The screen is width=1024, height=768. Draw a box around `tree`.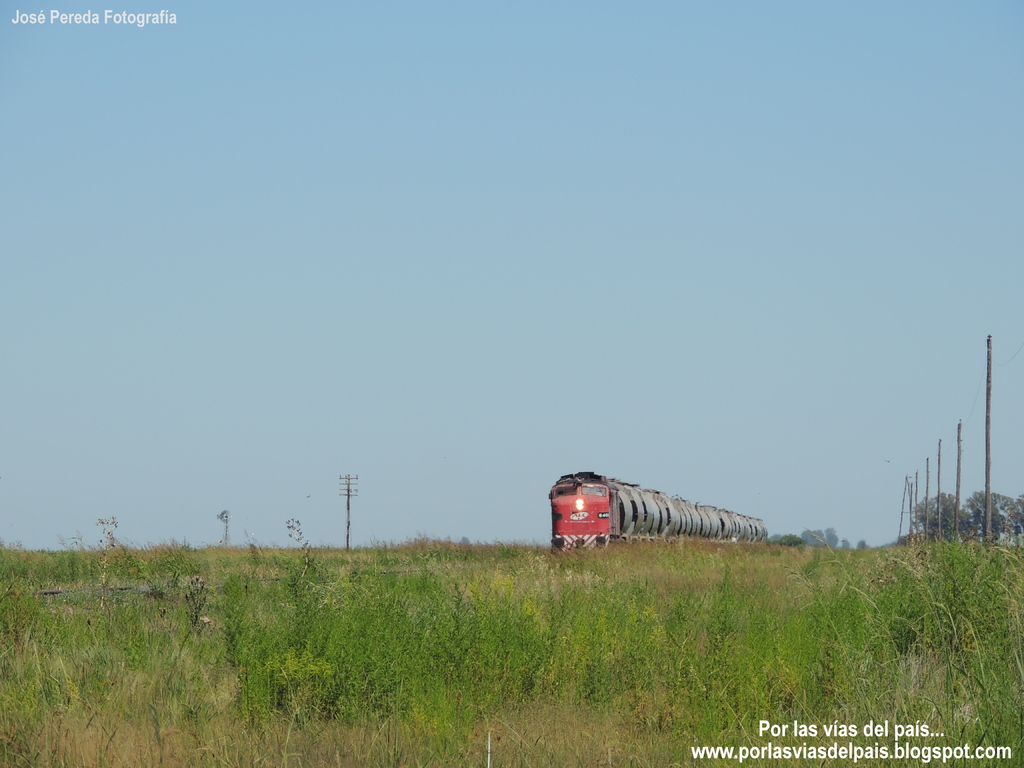
<bbox>964, 483, 1014, 548</bbox>.
